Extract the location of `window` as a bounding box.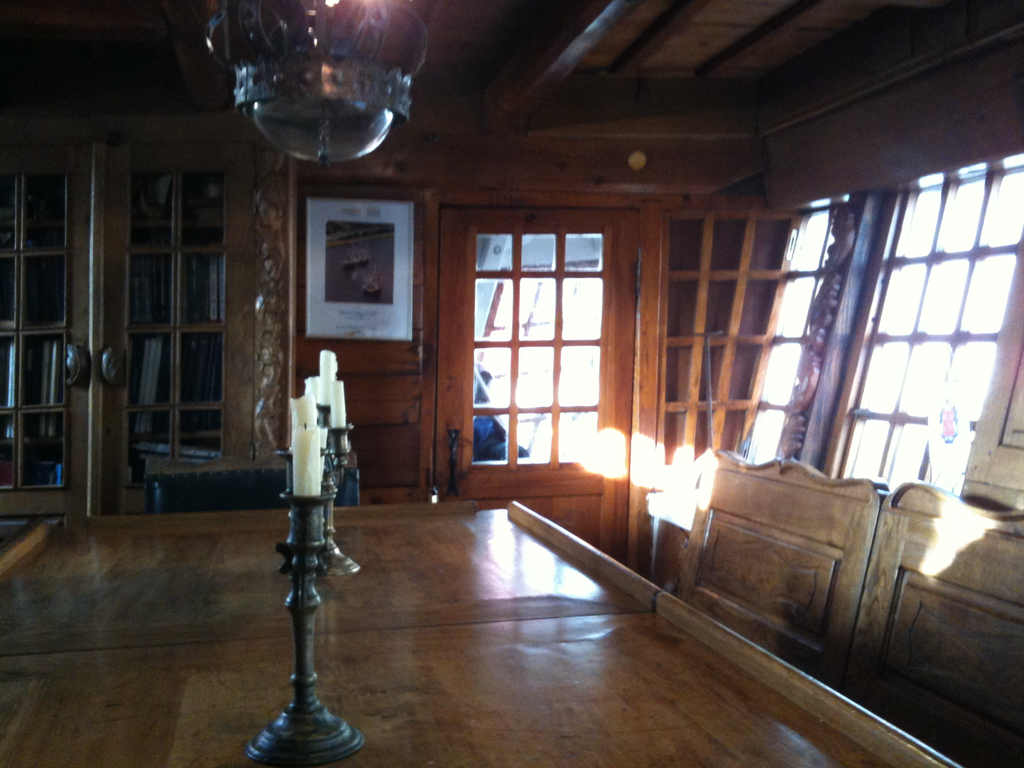
left=814, top=150, right=1023, bottom=490.
